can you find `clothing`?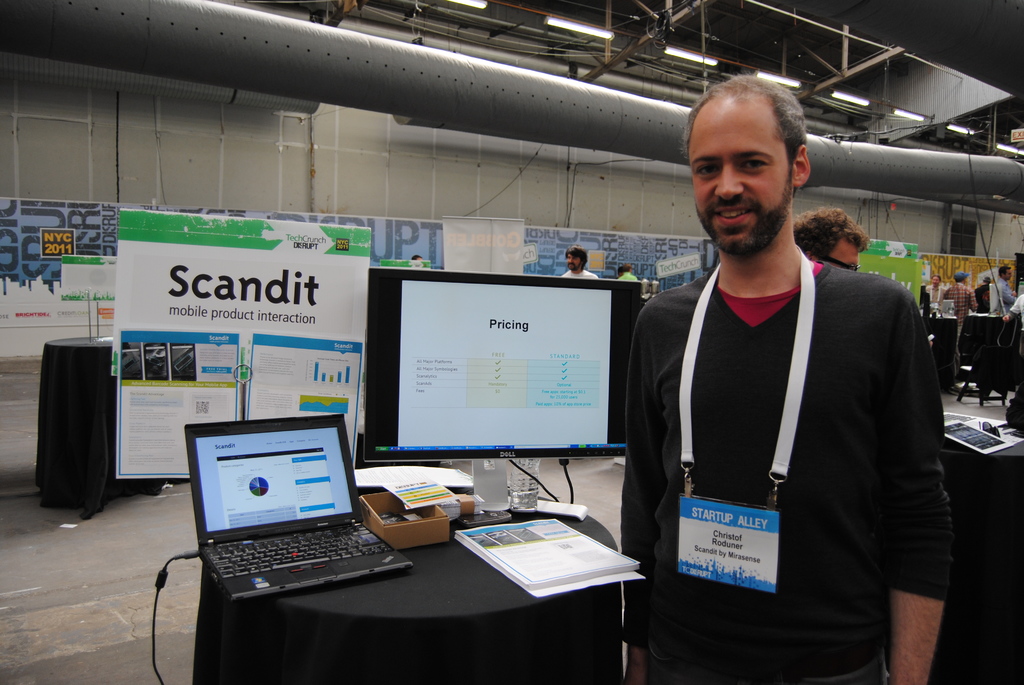
Yes, bounding box: 561 270 596 280.
